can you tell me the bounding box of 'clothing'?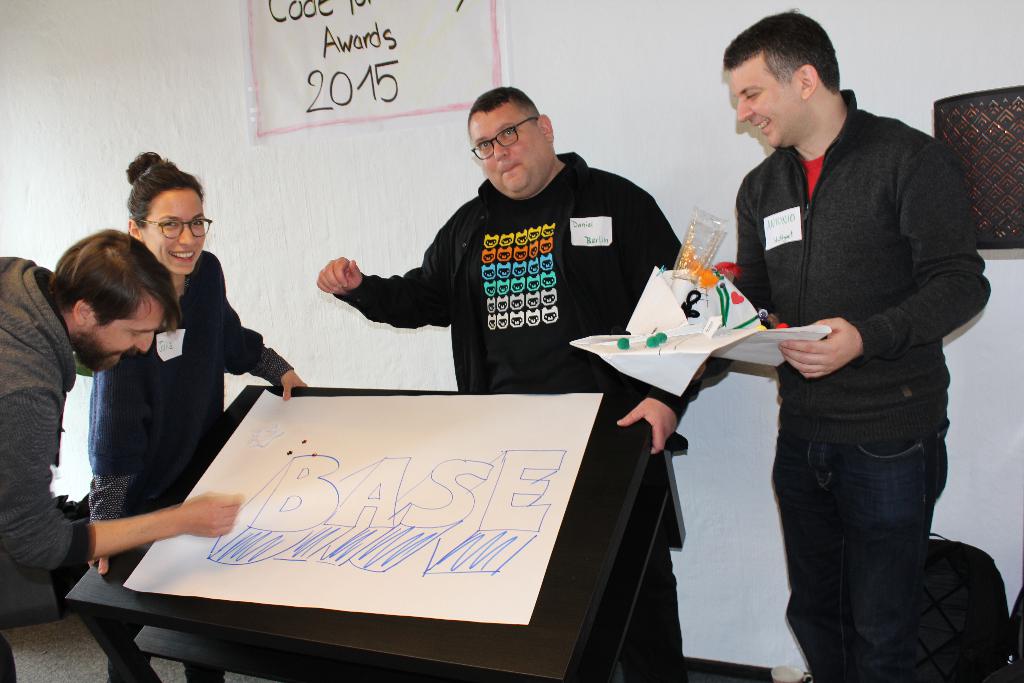
{"left": 86, "top": 247, "right": 295, "bottom": 682}.
